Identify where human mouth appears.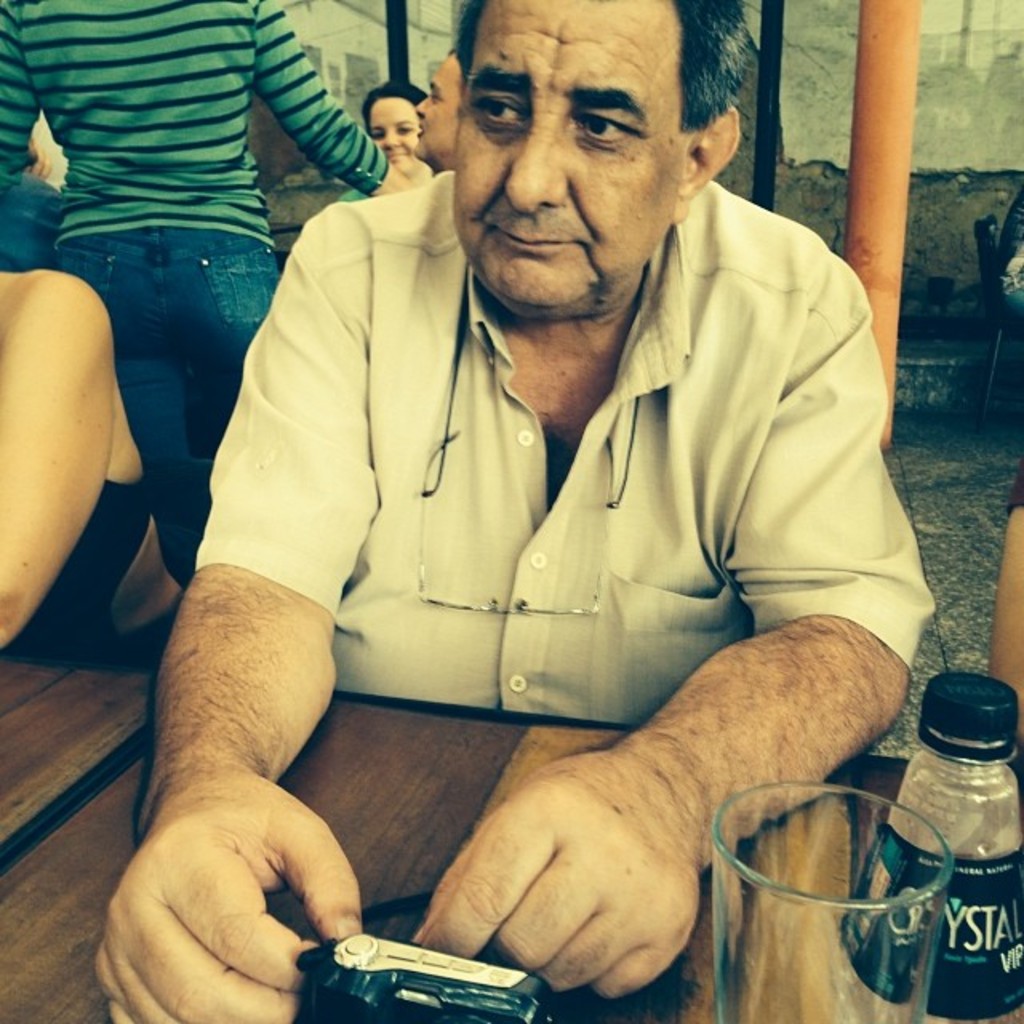
Appears at (414,123,429,136).
